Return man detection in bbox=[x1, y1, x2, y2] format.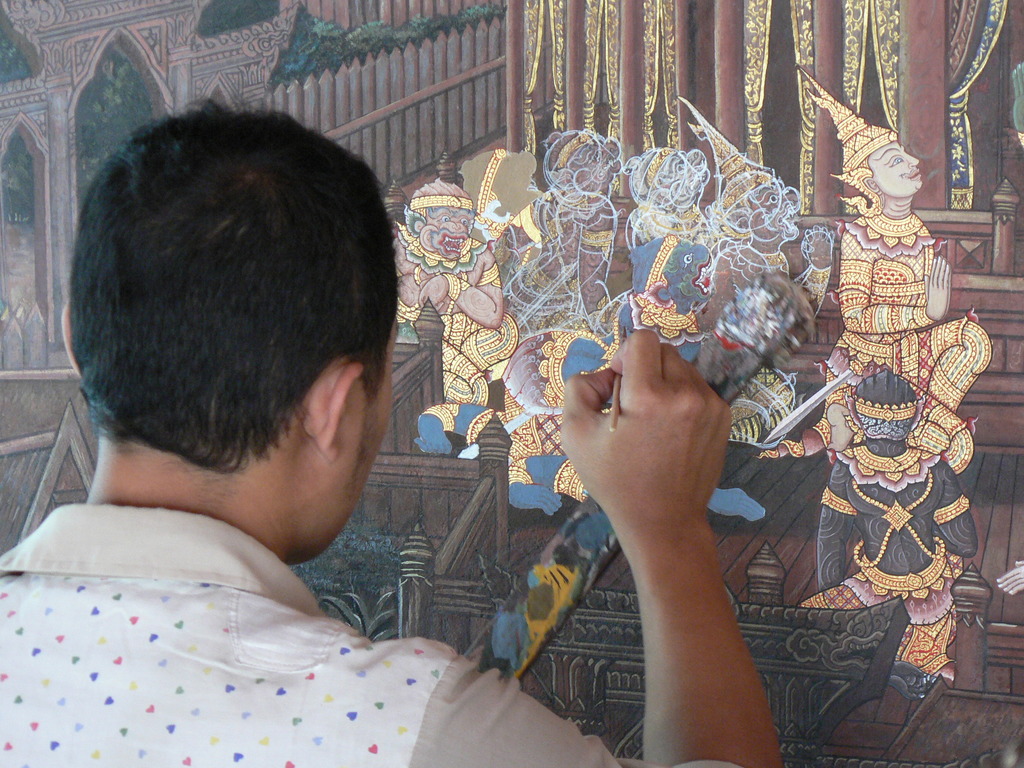
bbox=[794, 371, 979, 682].
